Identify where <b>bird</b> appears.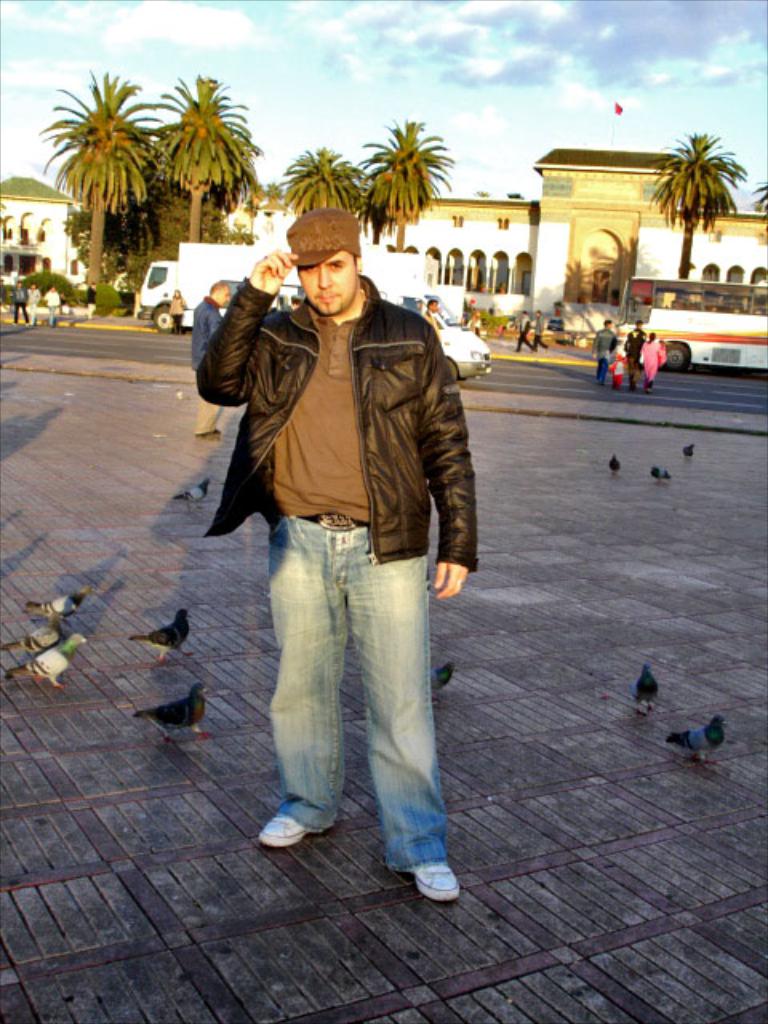
Appears at box(683, 442, 701, 459).
